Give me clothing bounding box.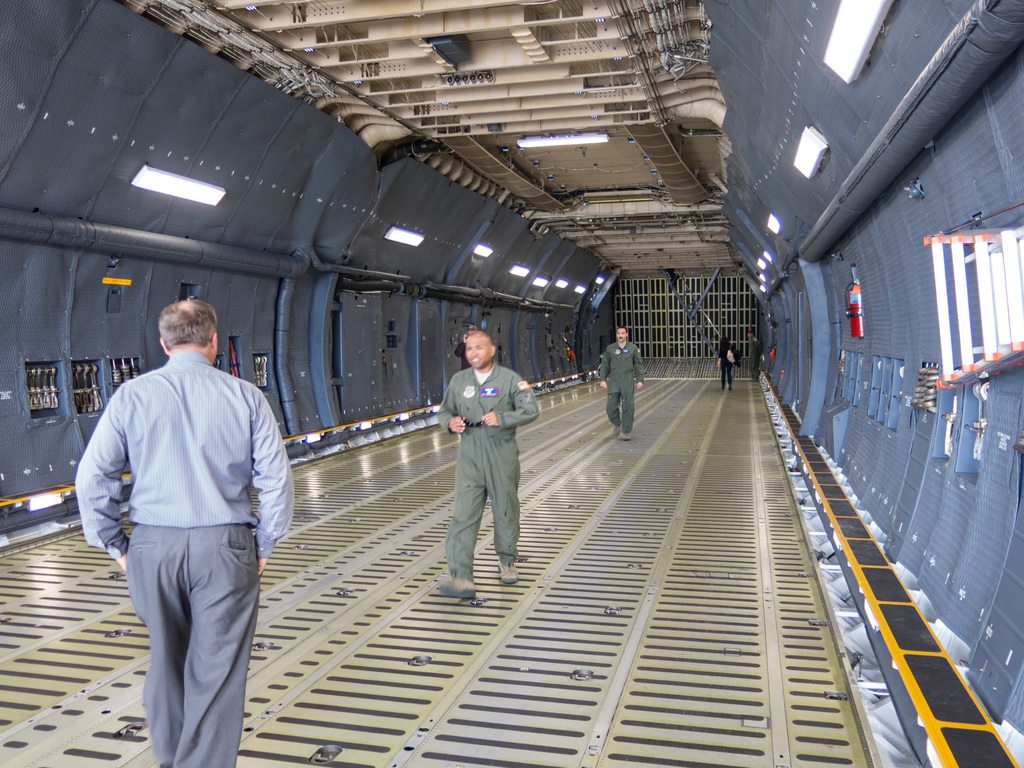
box=[70, 347, 300, 767].
